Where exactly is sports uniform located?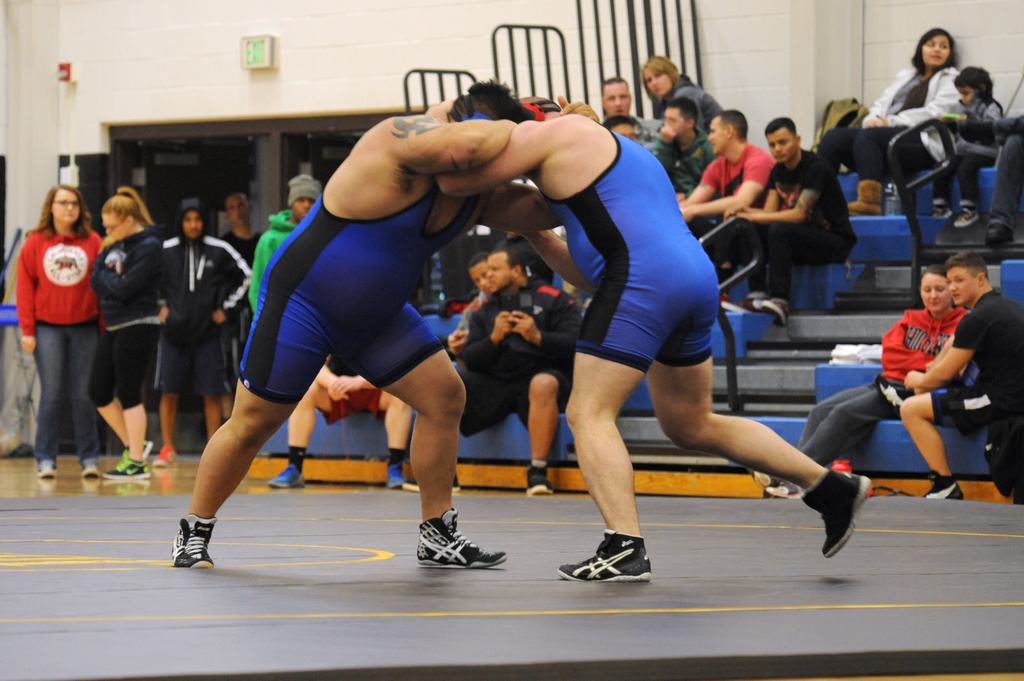
Its bounding box is bbox=[685, 134, 769, 250].
